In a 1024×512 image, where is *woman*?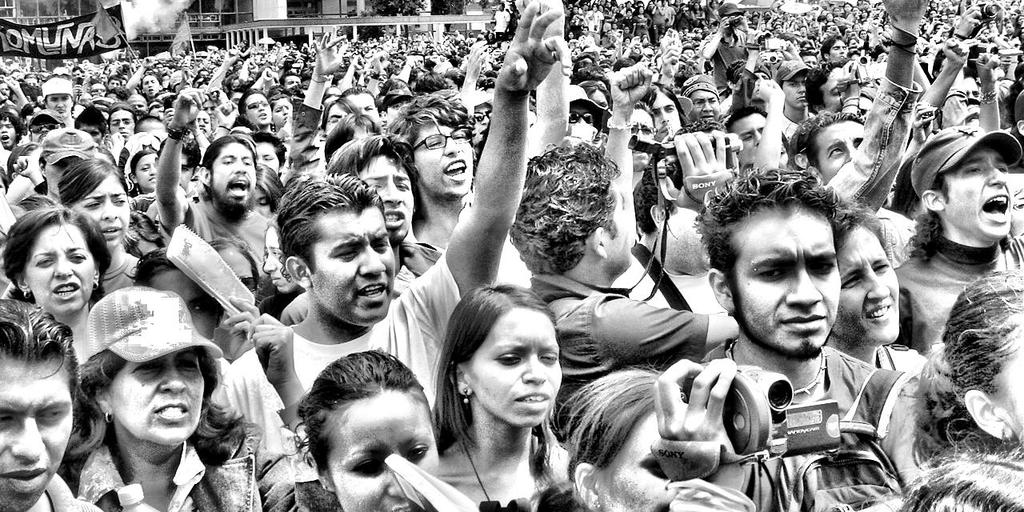
835/210/956/386.
